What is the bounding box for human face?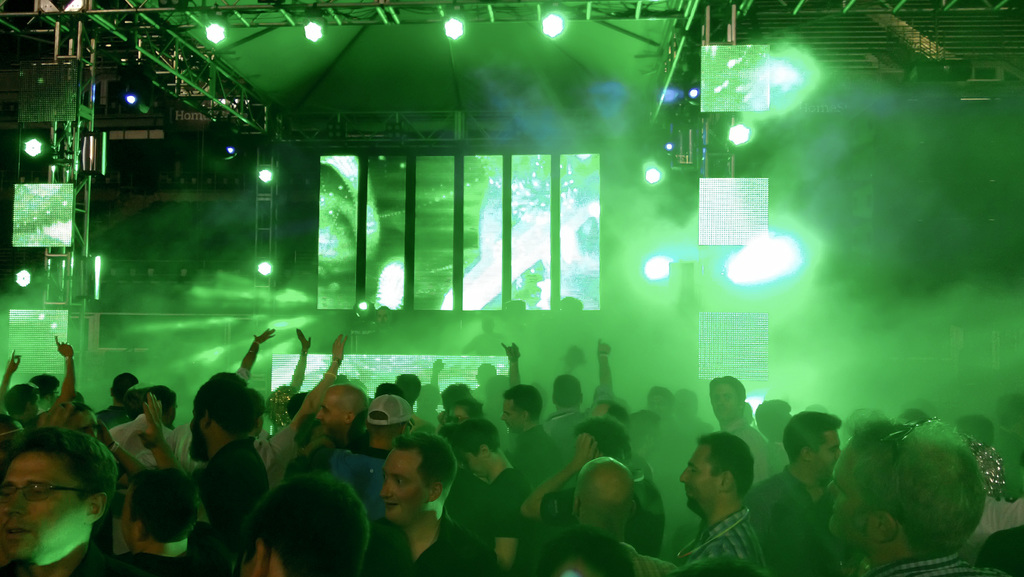
{"x1": 451, "y1": 445, "x2": 487, "y2": 479}.
